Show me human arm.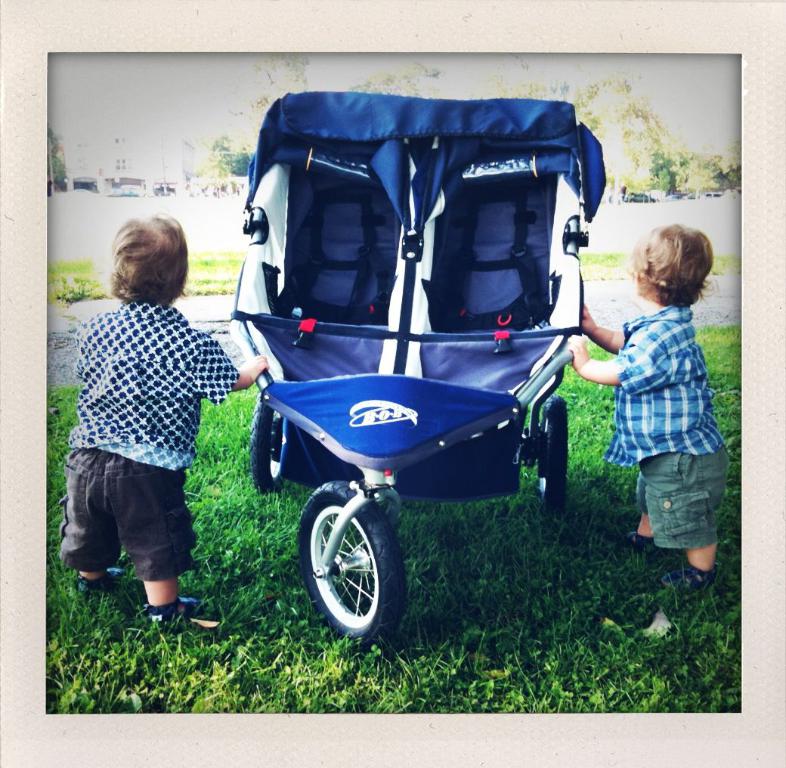
human arm is here: bbox=[565, 327, 667, 390].
